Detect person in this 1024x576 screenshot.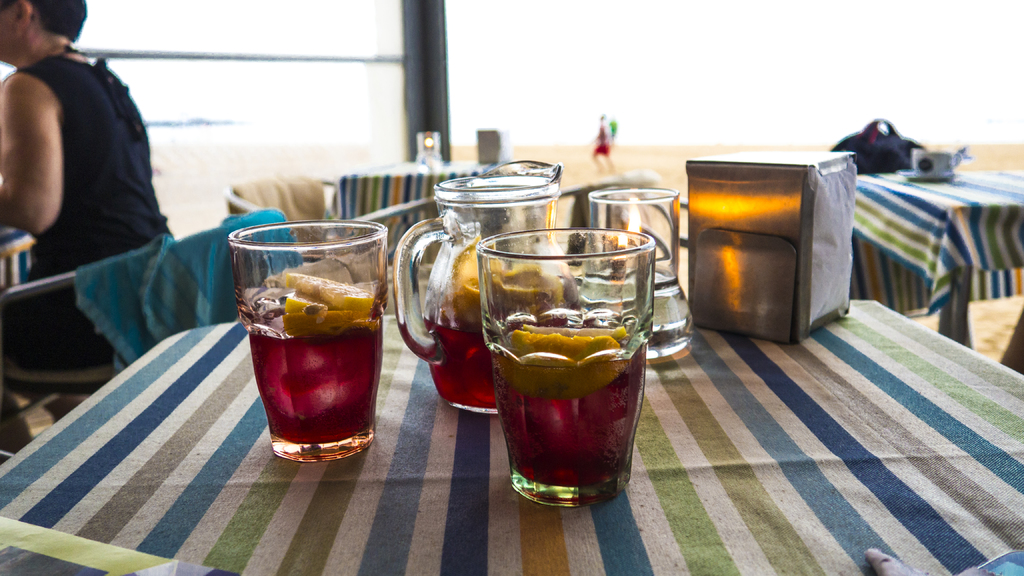
Detection: 585,110,617,175.
